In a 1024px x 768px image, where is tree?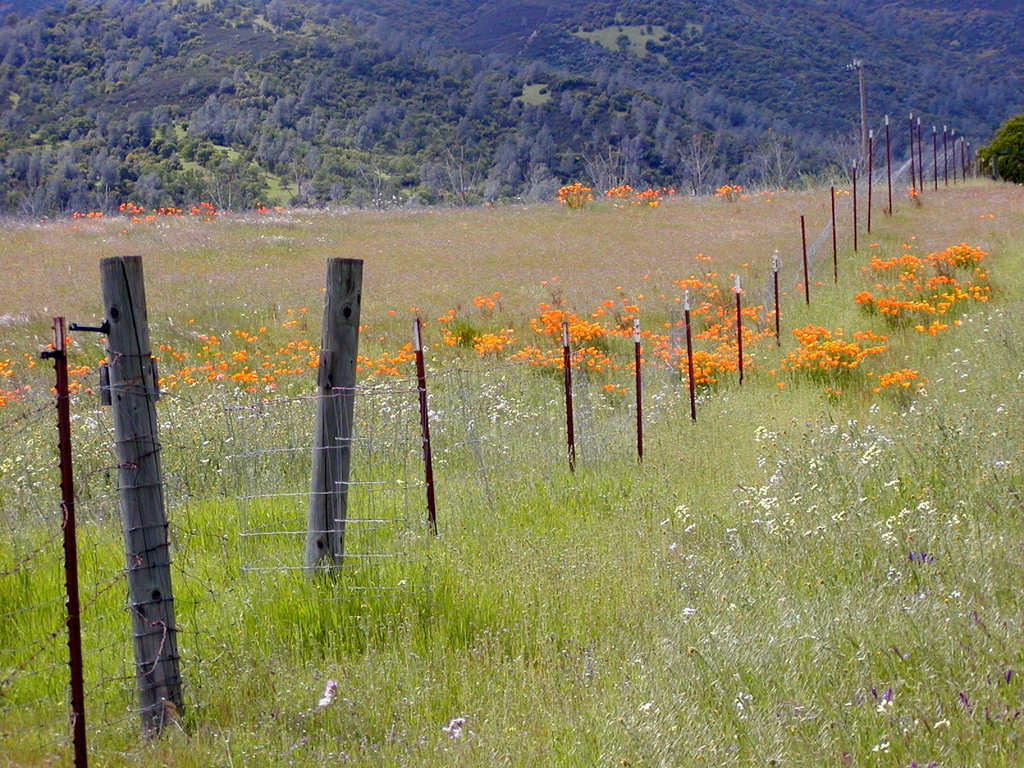
[left=984, top=108, right=1023, bottom=188].
